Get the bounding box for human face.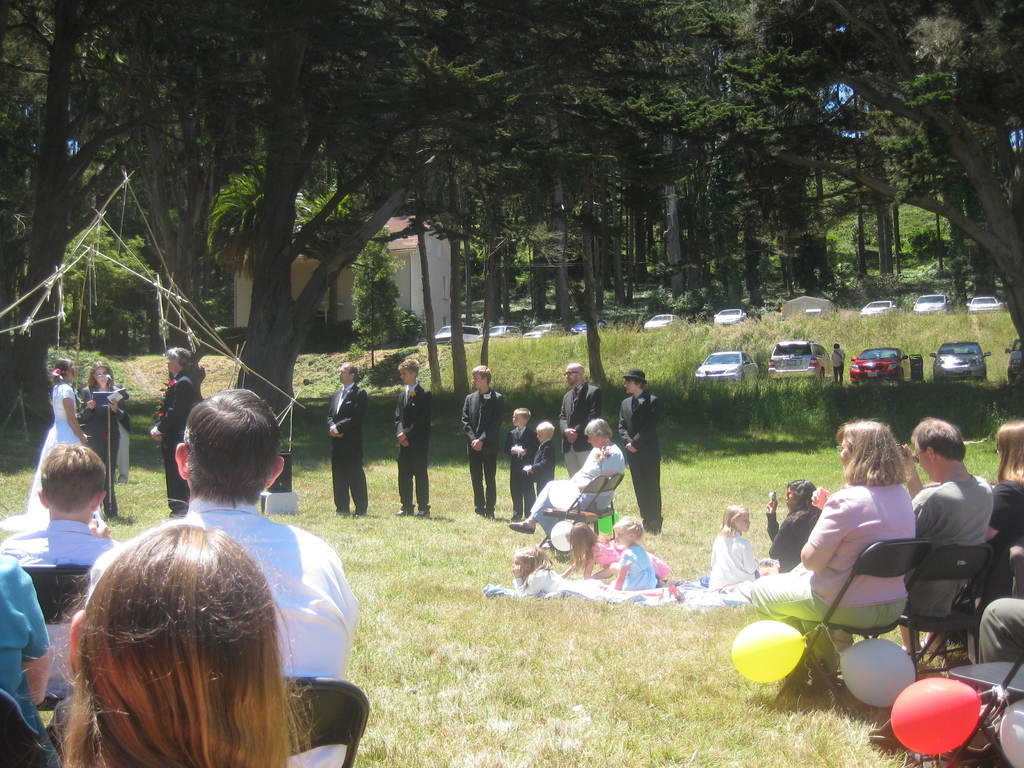
(564,365,577,381).
